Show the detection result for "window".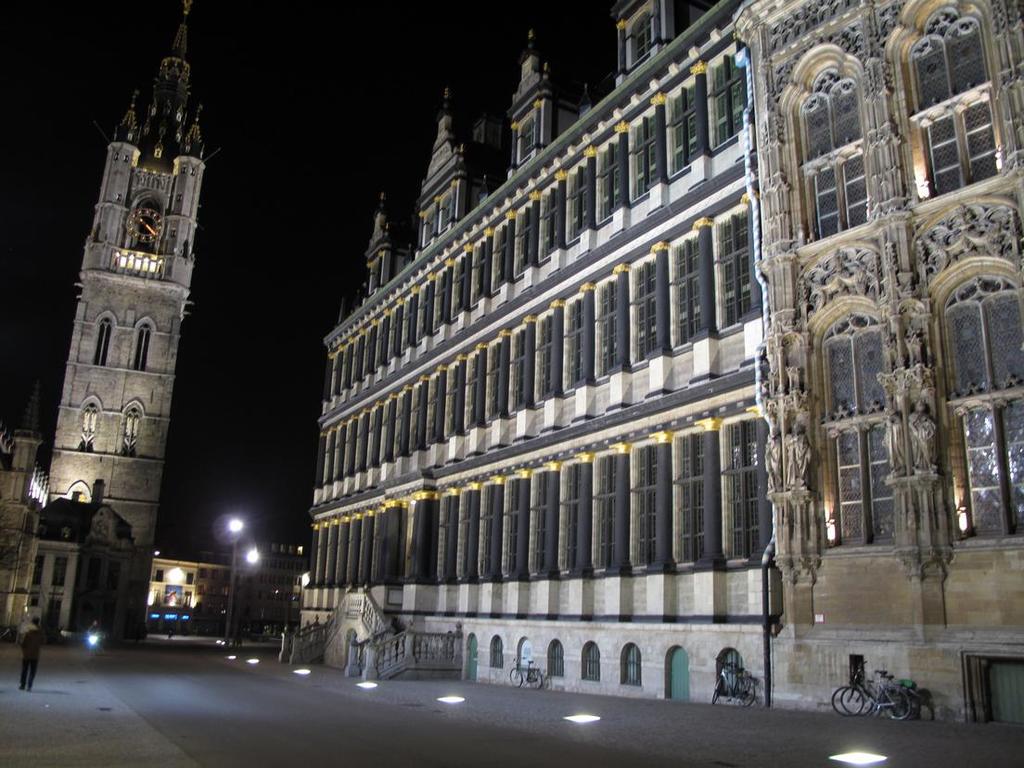
x1=467, y1=348, x2=480, y2=433.
